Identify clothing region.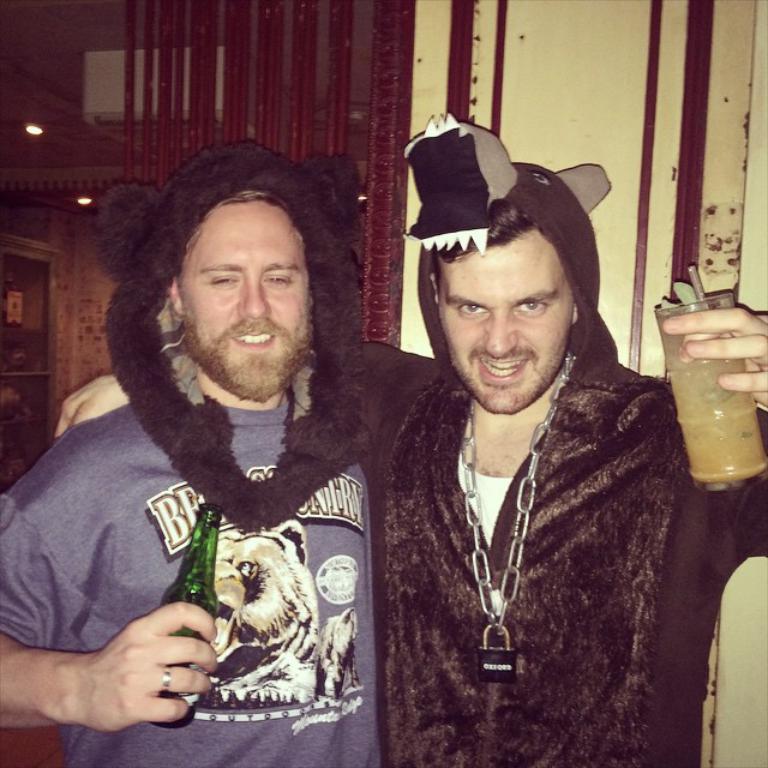
Region: box=[336, 295, 722, 744].
